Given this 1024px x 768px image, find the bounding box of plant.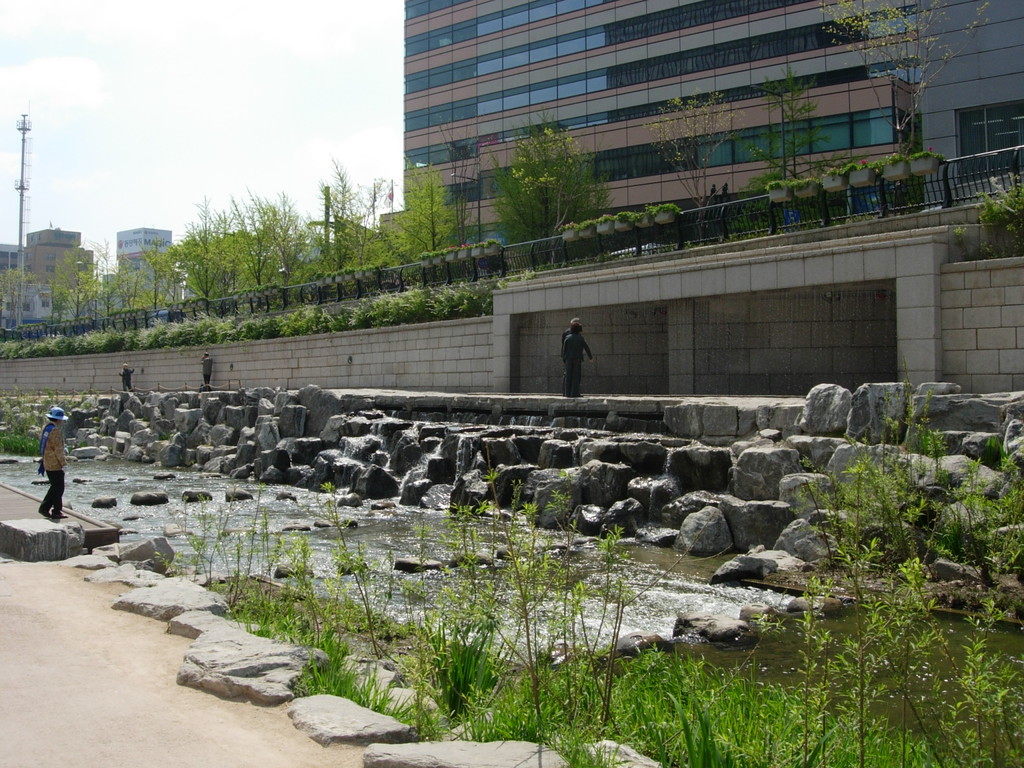
[left=154, top=444, right=737, bottom=739].
